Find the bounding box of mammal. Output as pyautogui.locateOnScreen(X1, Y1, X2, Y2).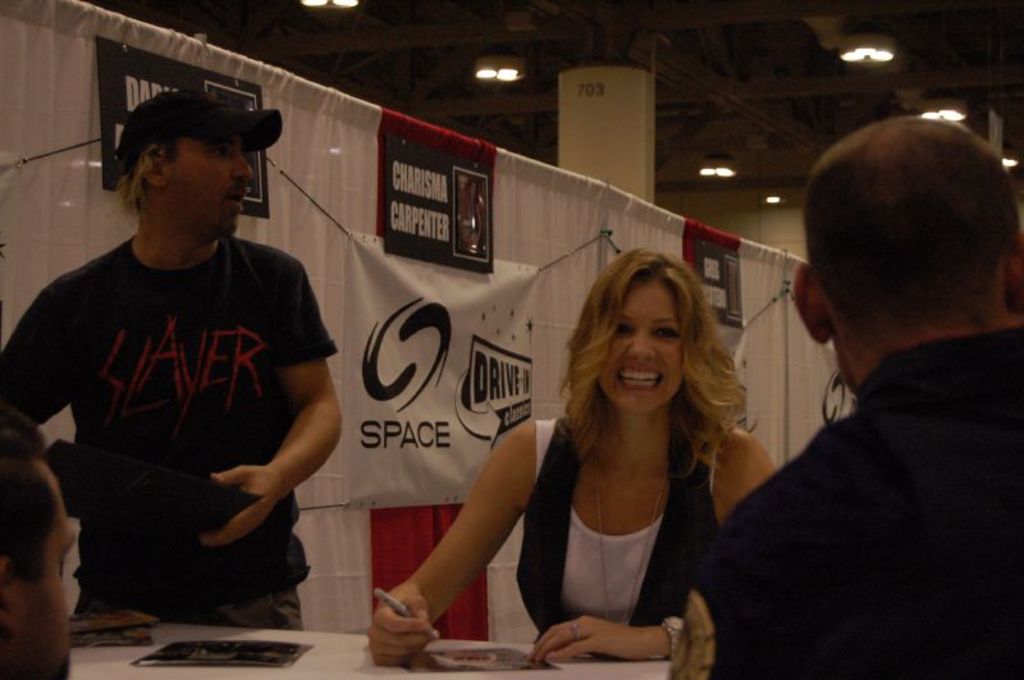
pyautogui.locateOnScreen(358, 248, 781, 667).
